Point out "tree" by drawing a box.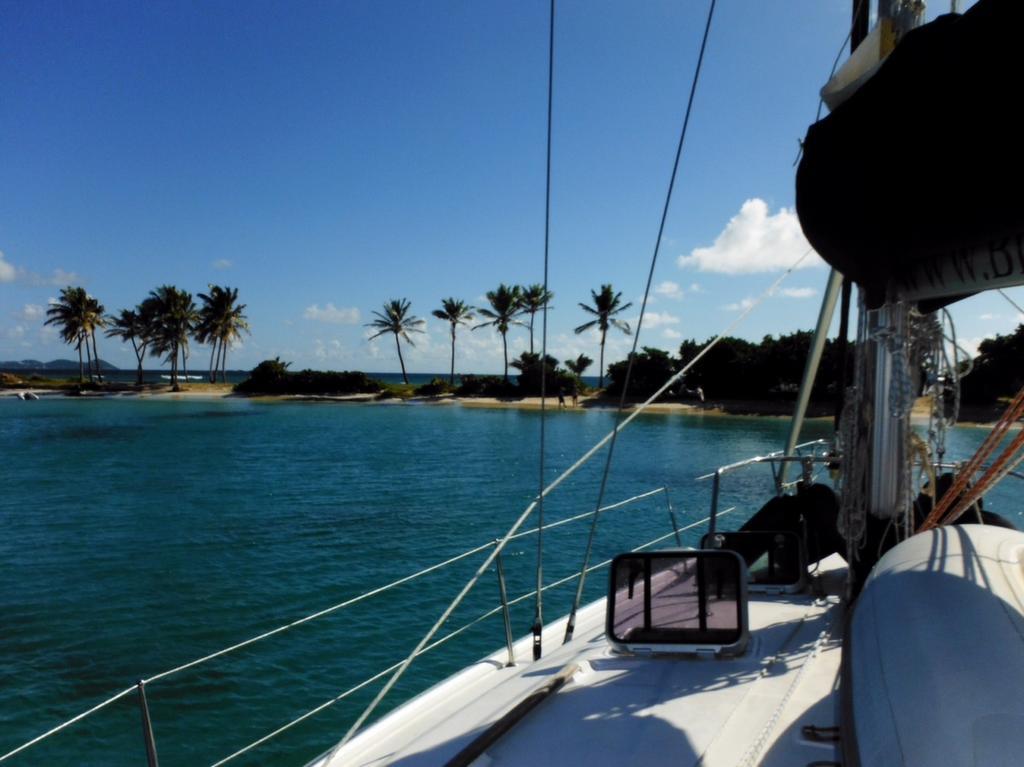
x1=139, y1=285, x2=201, y2=394.
